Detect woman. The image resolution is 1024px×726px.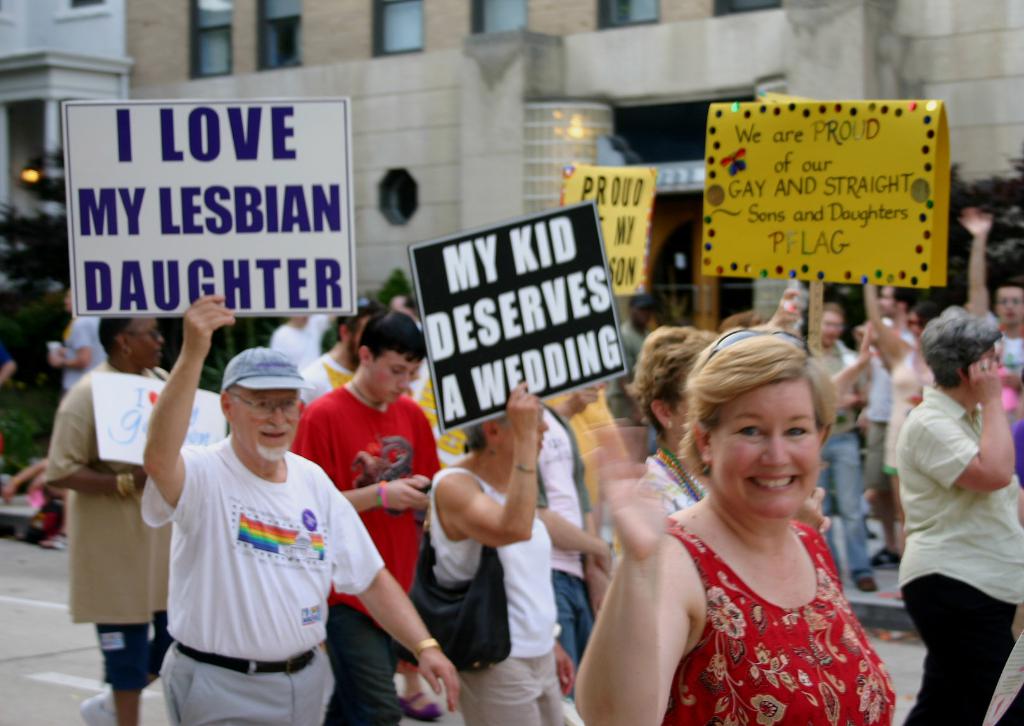
{"left": 888, "top": 309, "right": 1023, "bottom": 725}.
